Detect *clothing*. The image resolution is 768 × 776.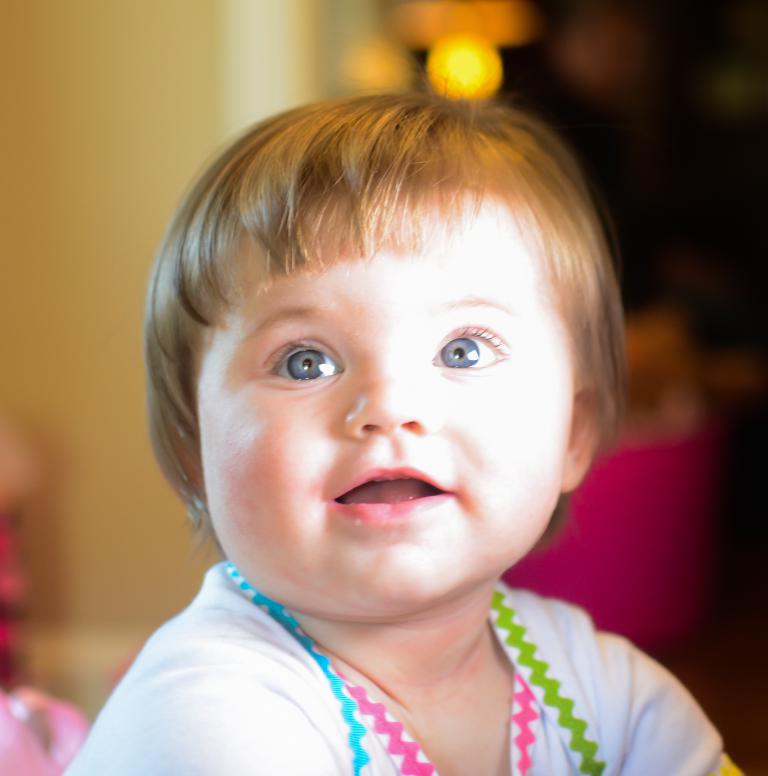
[left=53, top=557, right=725, bottom=775].
